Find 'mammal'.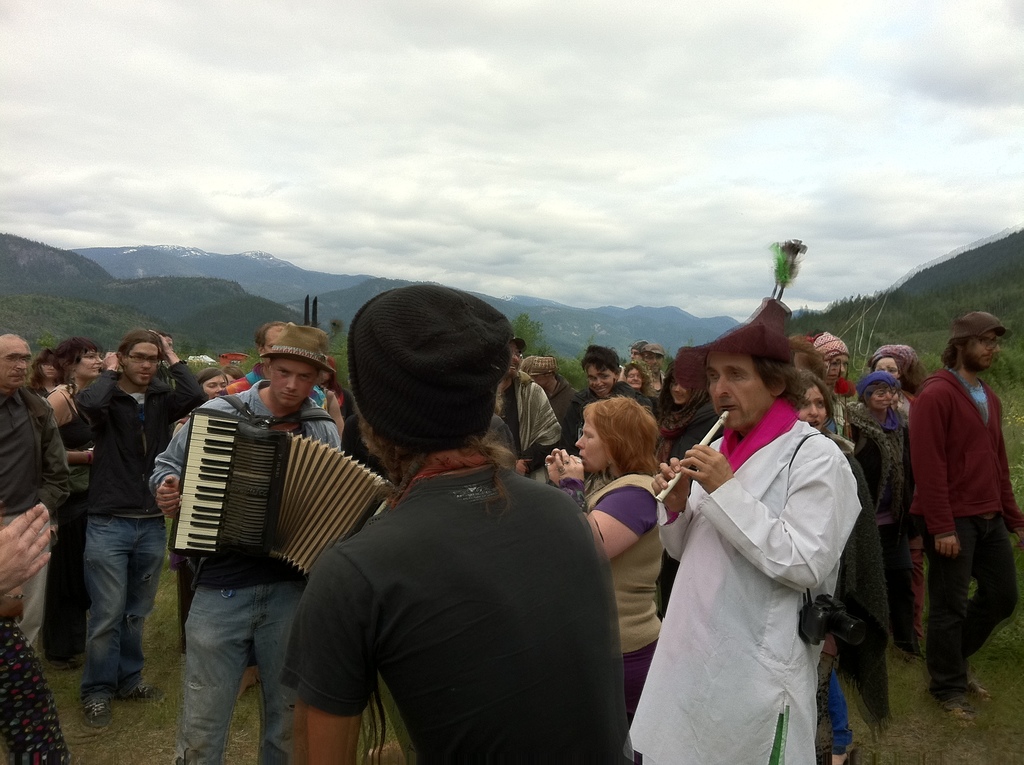
x1=277 y1=286 x2=641 y2=764.
